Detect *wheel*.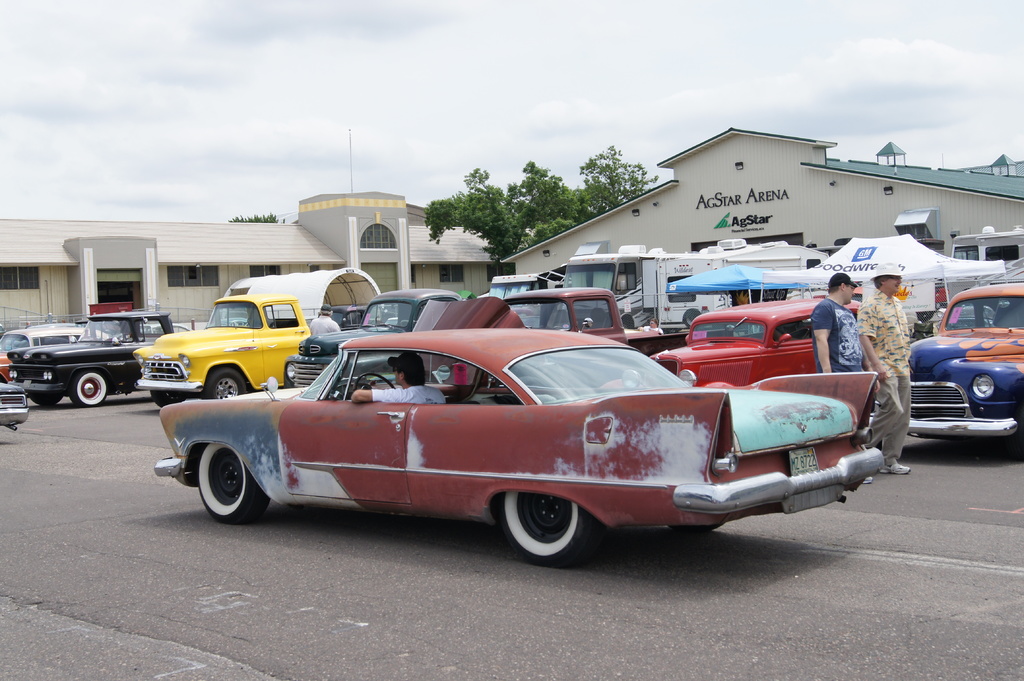
Detected at 31/394/62/408.
